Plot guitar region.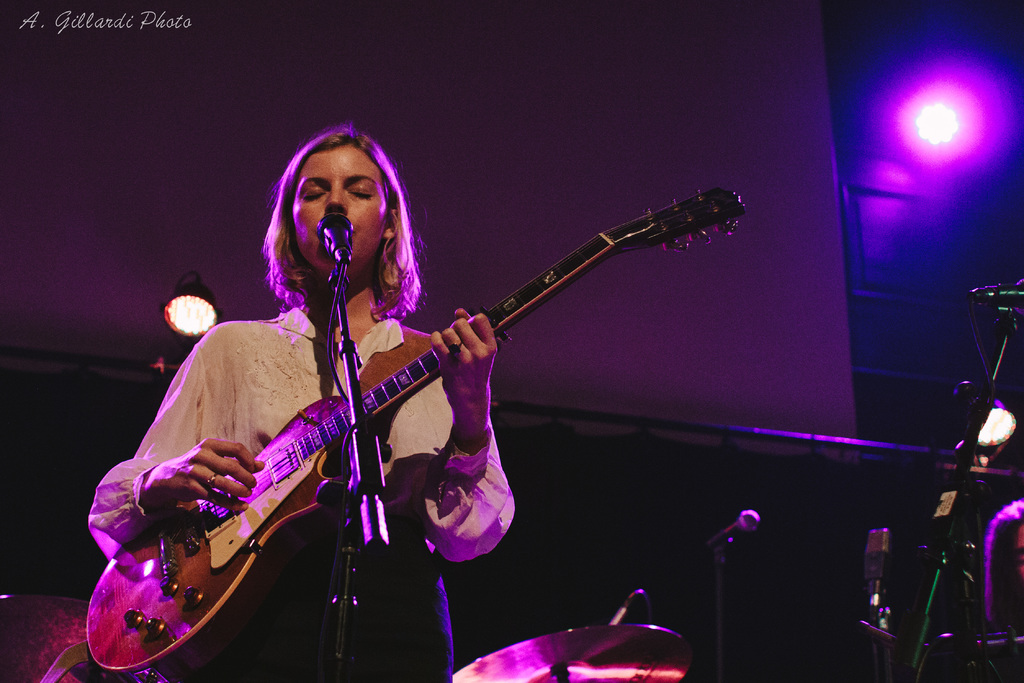
Plotted at x1=84, y1=180, x2=756, y2=682.
